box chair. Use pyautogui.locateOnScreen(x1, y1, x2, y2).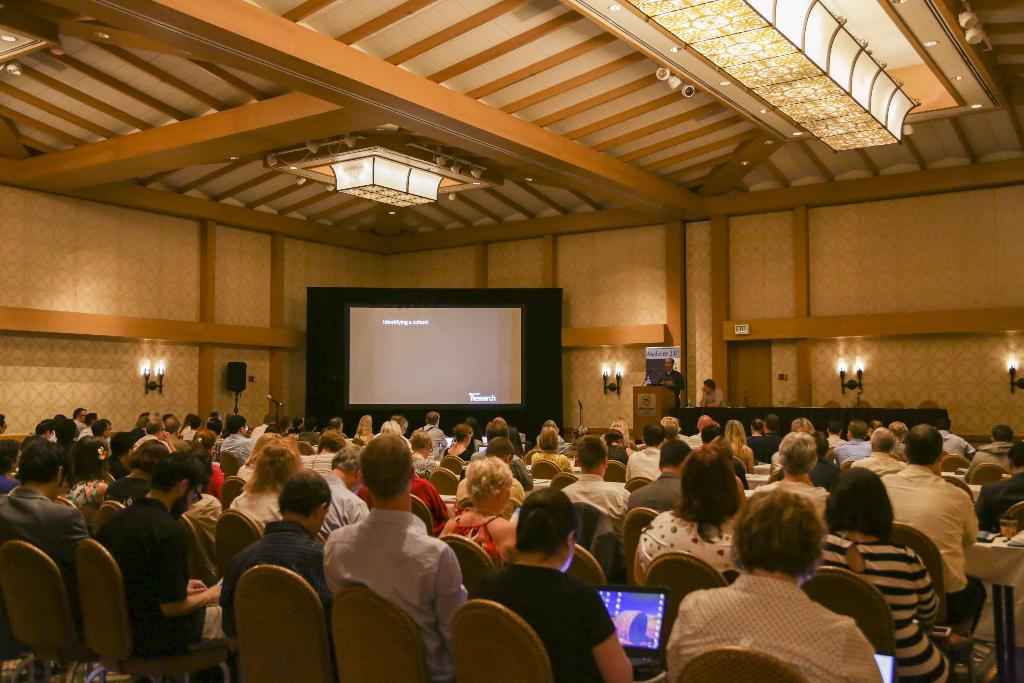
pyautogui.locateOnScreen(75, 538, 230, 682).
